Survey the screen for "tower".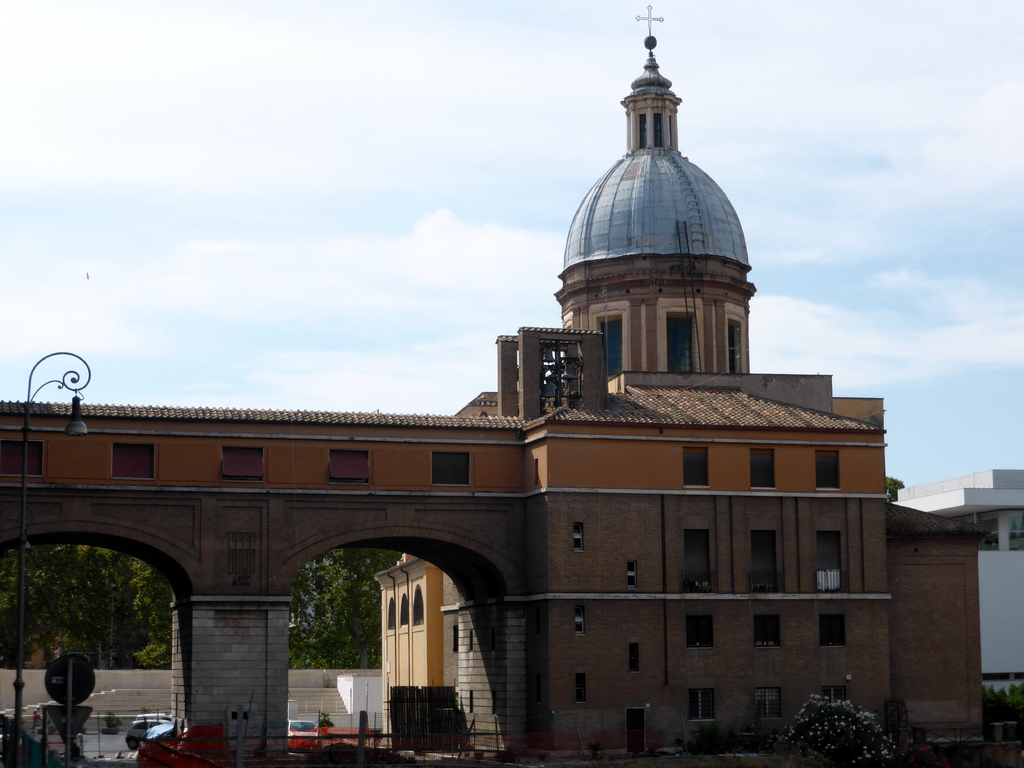
Survey found: Rect(556, 10, 759, 389).
